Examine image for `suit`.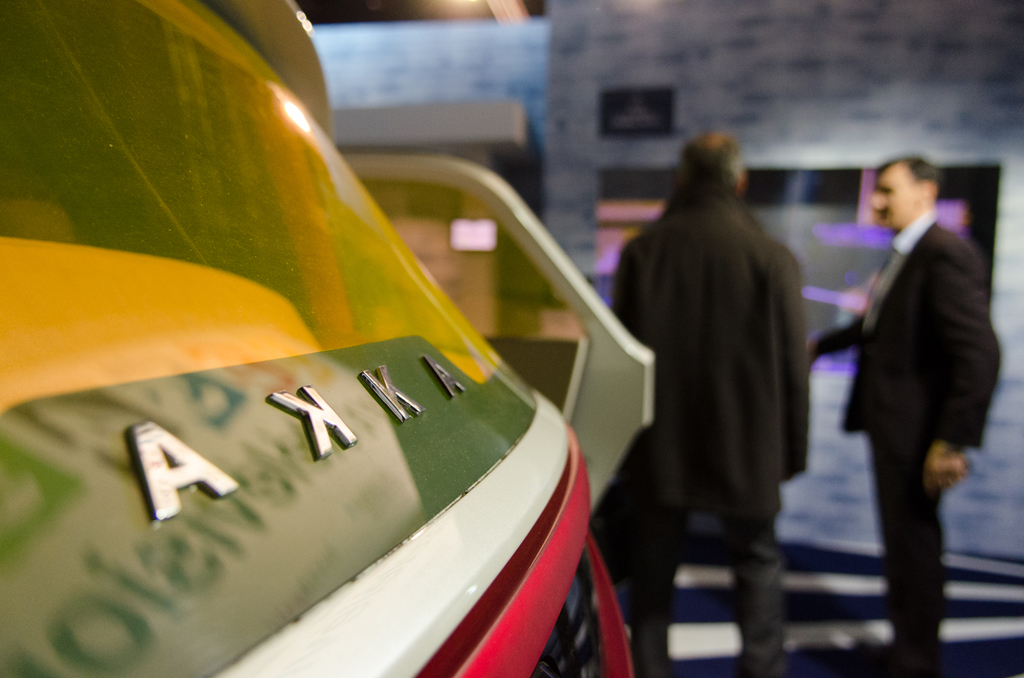
Examination result: box=[813, 186, 977, 587].
